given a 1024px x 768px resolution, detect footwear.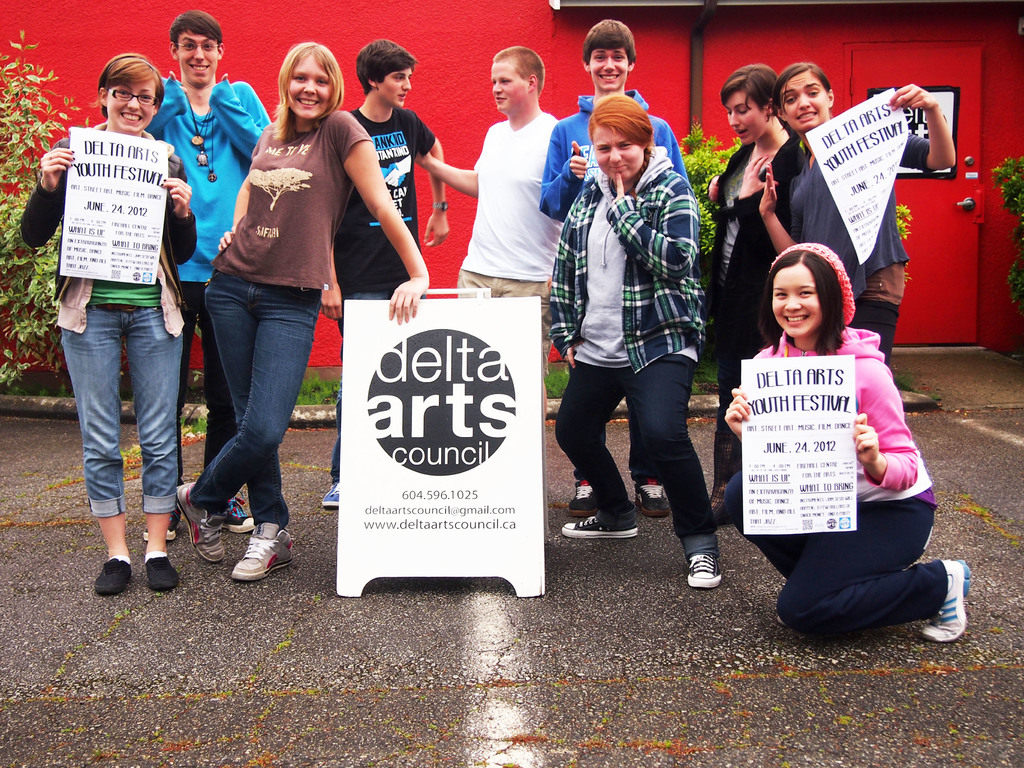
[708, 487, 743, 531].
